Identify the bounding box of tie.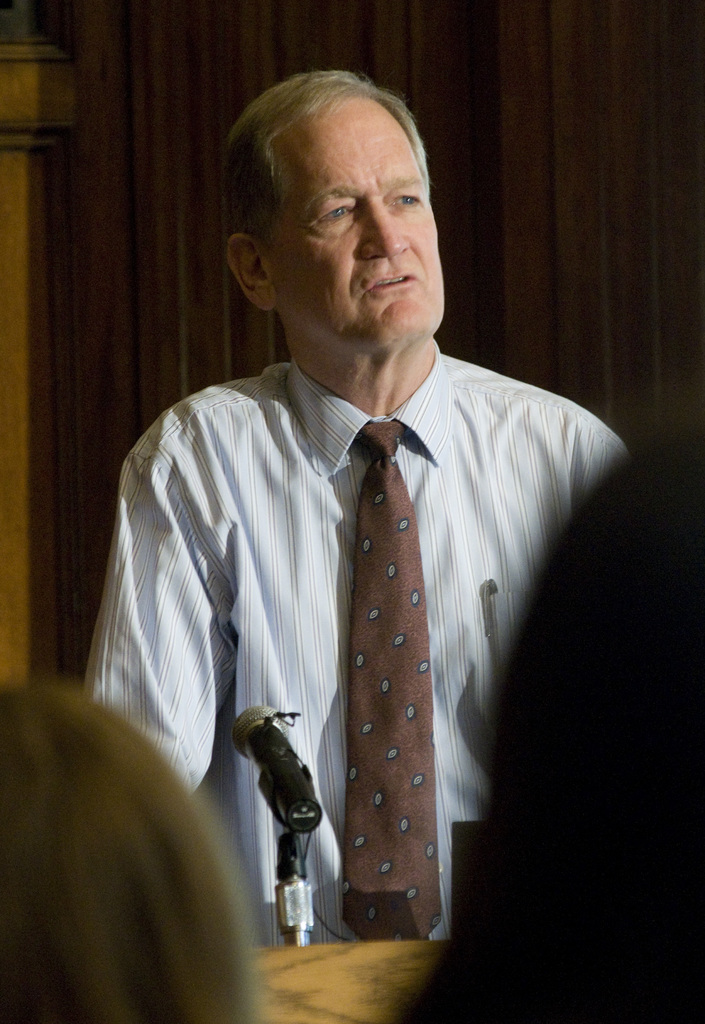
[left=339, top=419, right=445, bottom=941].
